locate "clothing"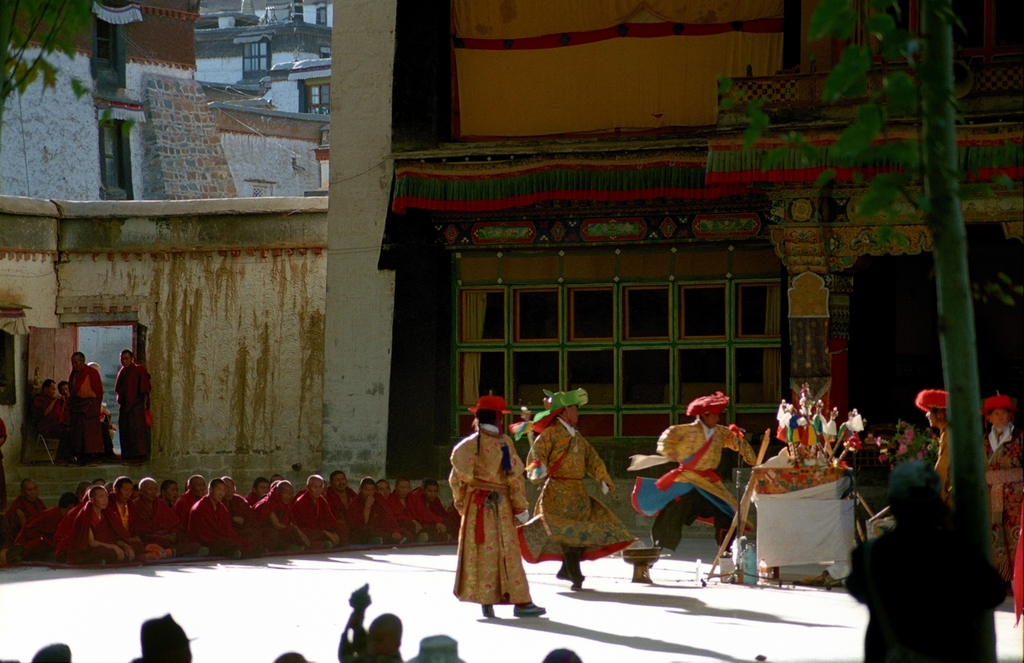
<bbox>515, 414, 641, 578</bbox>
